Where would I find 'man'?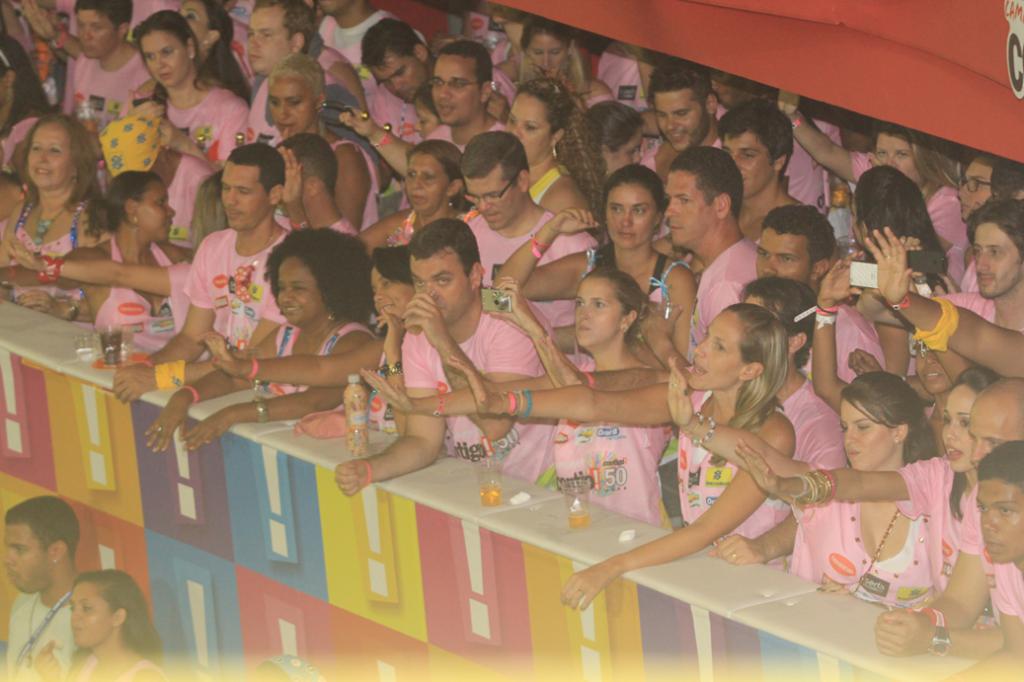
At region(359, 15, 445, 140).
